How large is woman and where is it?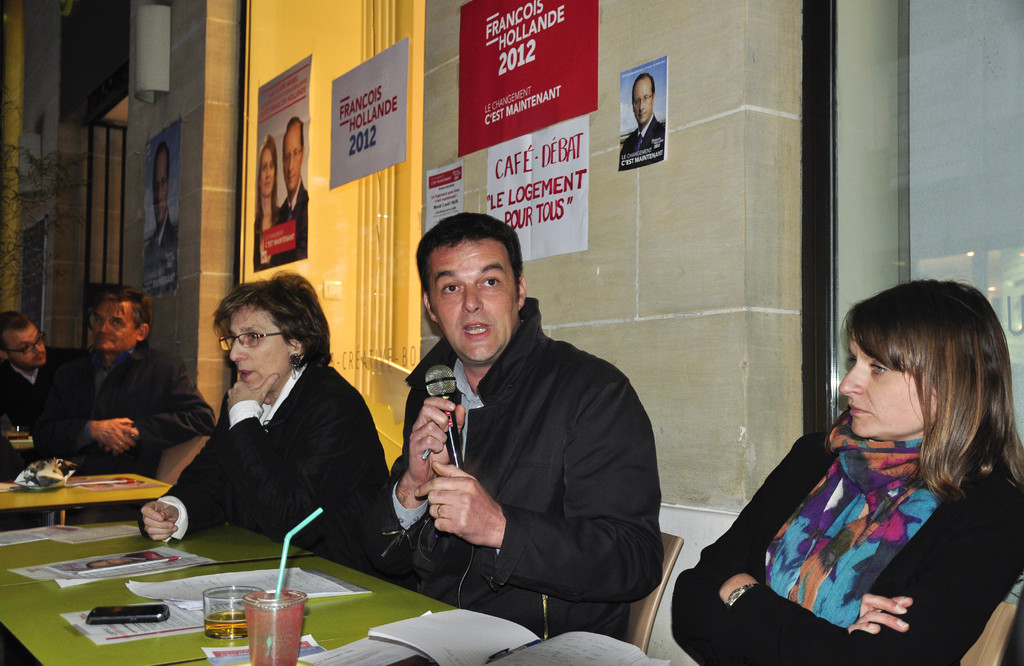
Bounding box: x1=701, y1=286, x2=1004, y2=658.
